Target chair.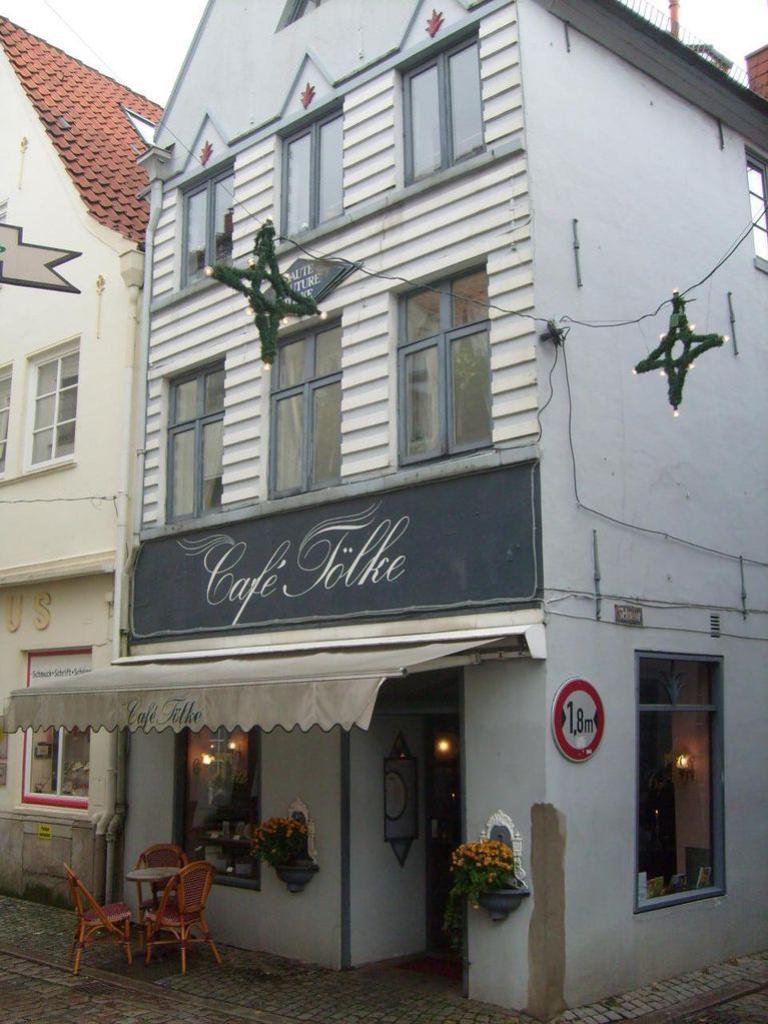
Target region: x1=65 y1=862 x2=134 y2=973.
